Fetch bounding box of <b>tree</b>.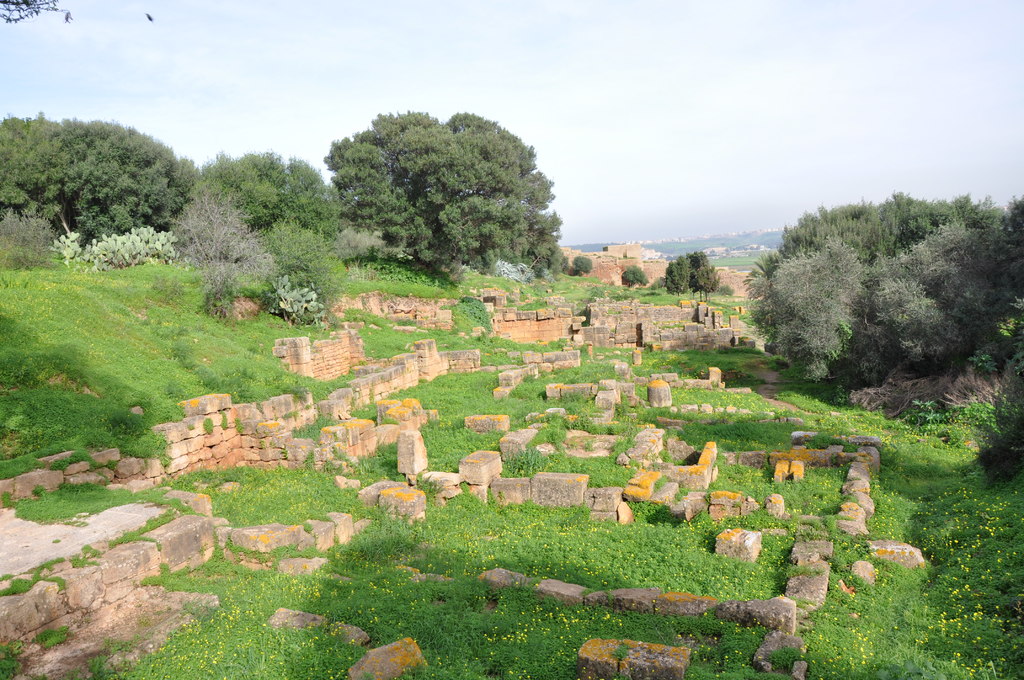
Bbox: 651/251/730/295.
